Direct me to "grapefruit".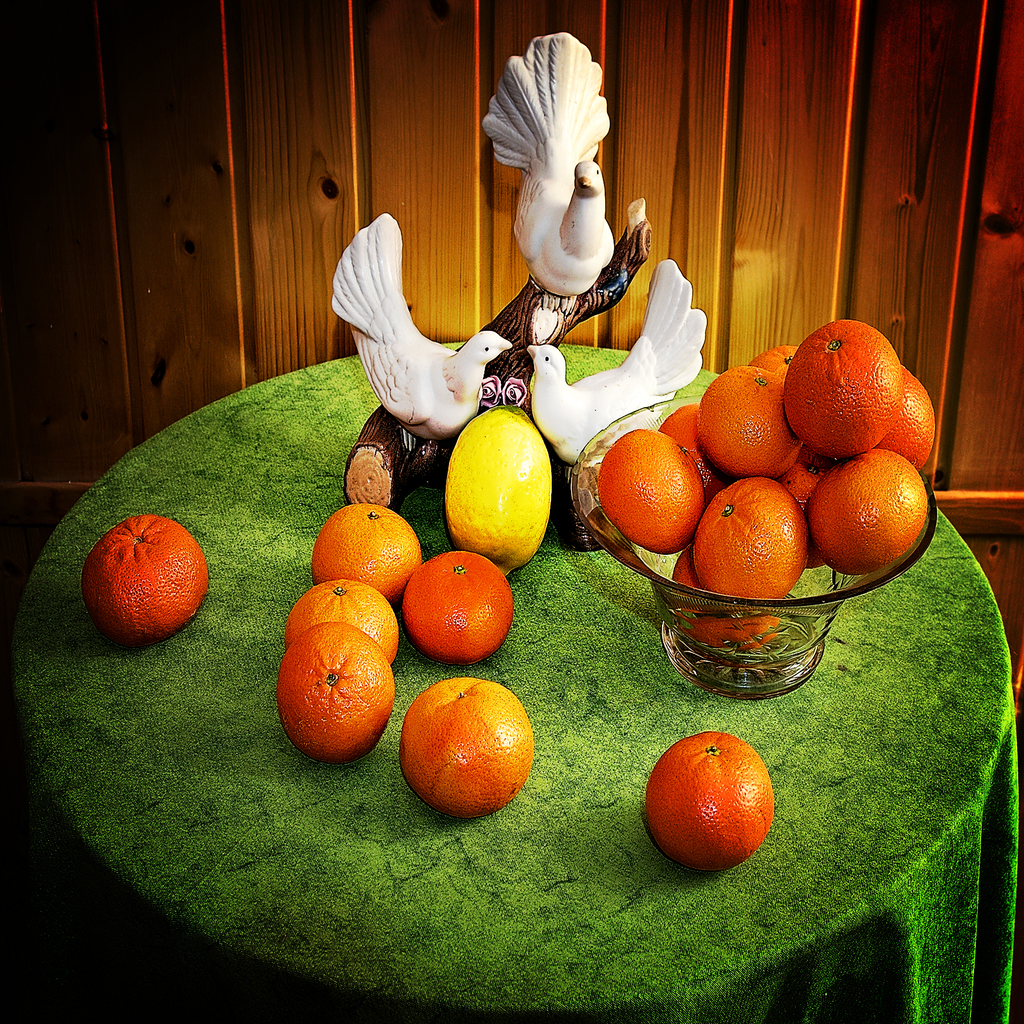
Direction: 595, 424, 701, 548.
